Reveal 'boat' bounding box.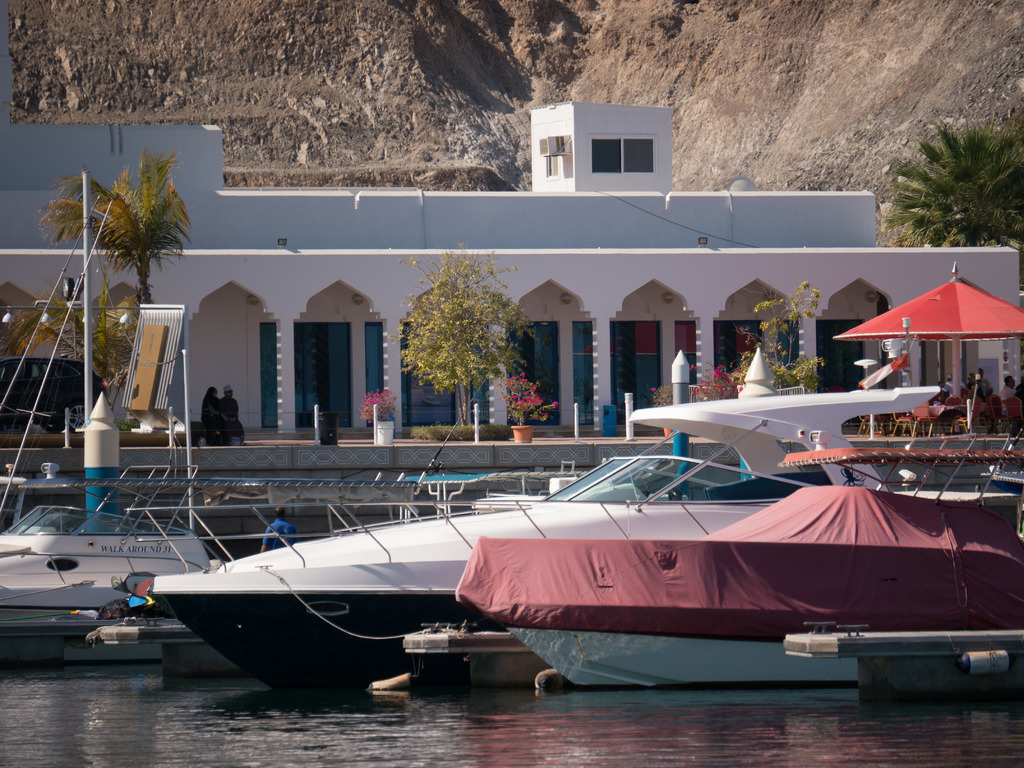
Revealed: <box>0,165,225,660</box>.
